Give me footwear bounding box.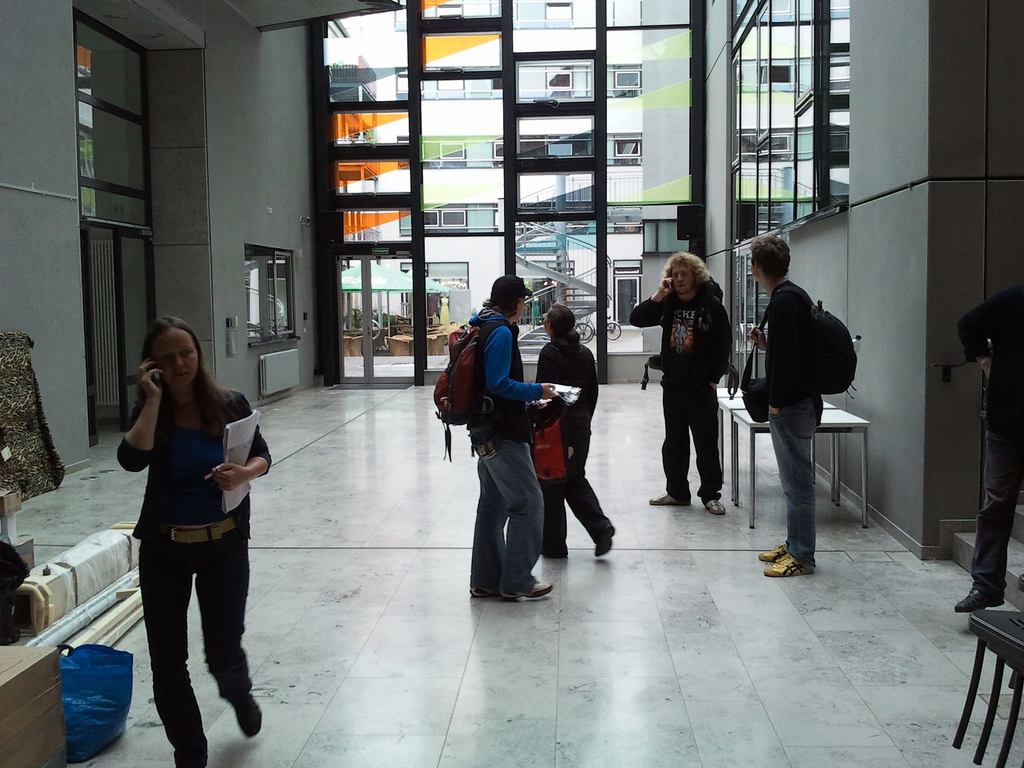
x1=758, y1=542, x2=787, y2=562.
